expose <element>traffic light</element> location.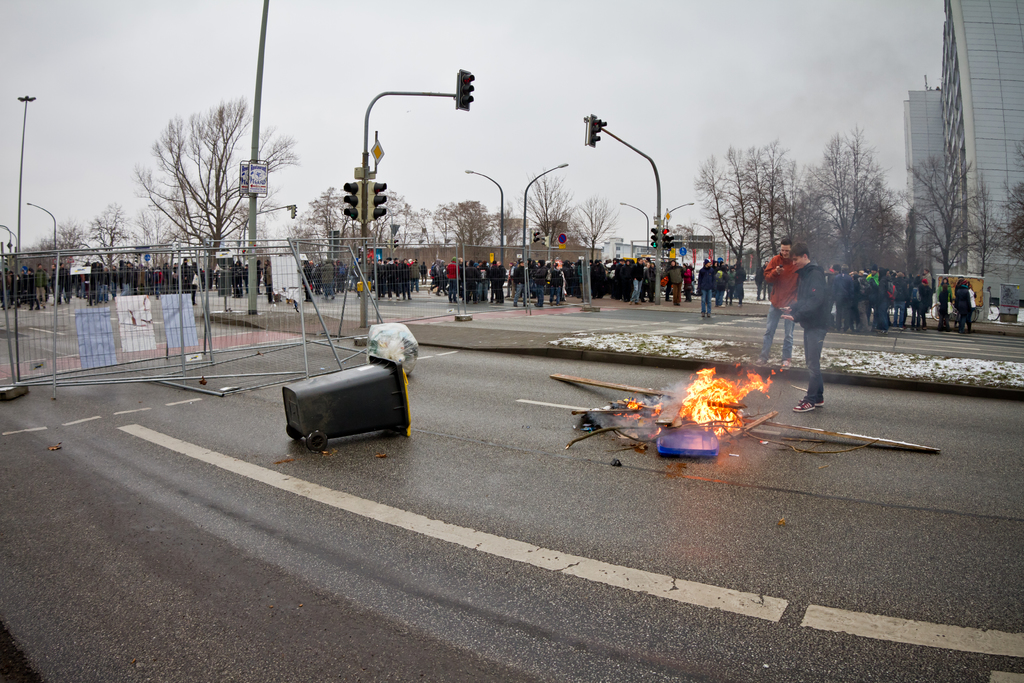
Exposed at {"left": 367, "top": 179, "right": 391, "bottom": 225}.
